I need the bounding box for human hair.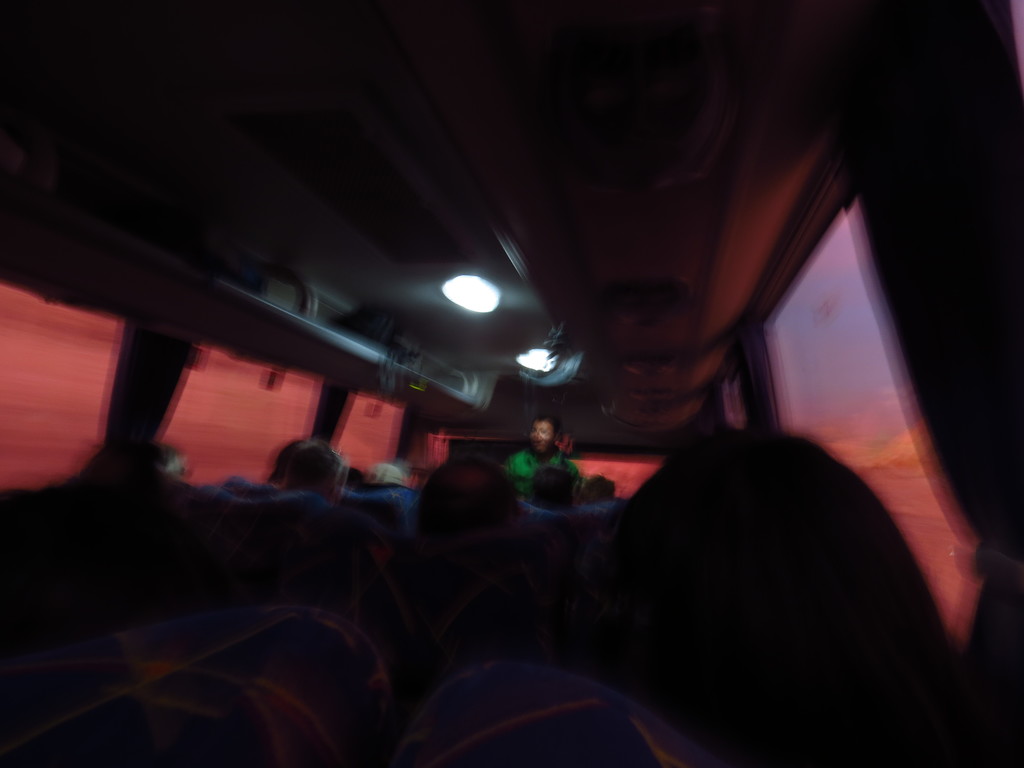
Here it is: bbox(415, 454, 516, 556).
